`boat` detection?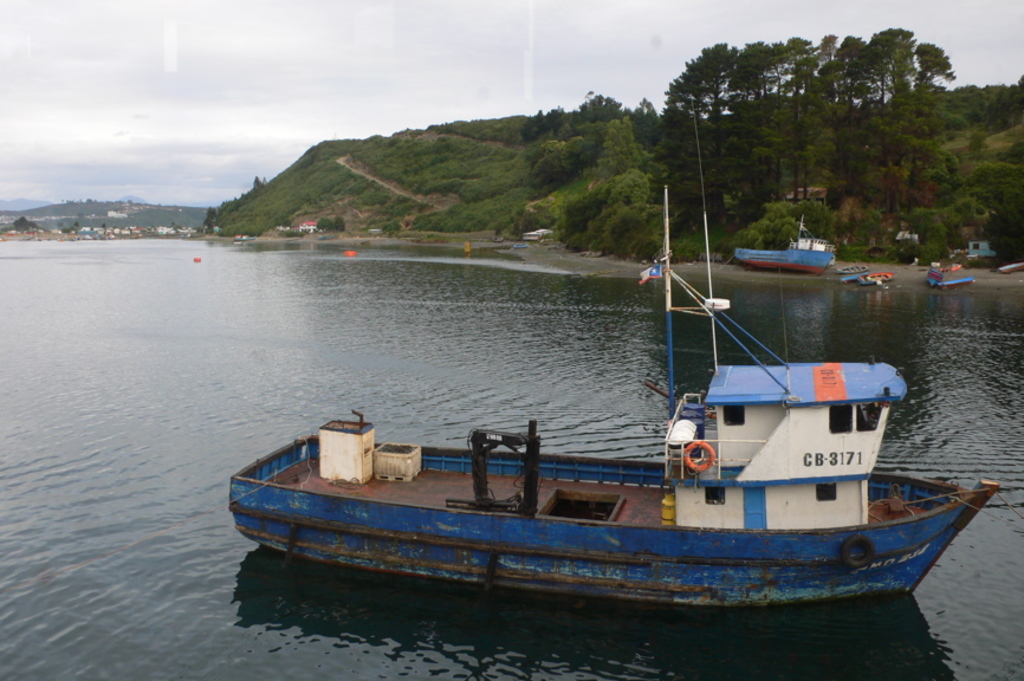
box=[253, 228, 980, 631]
